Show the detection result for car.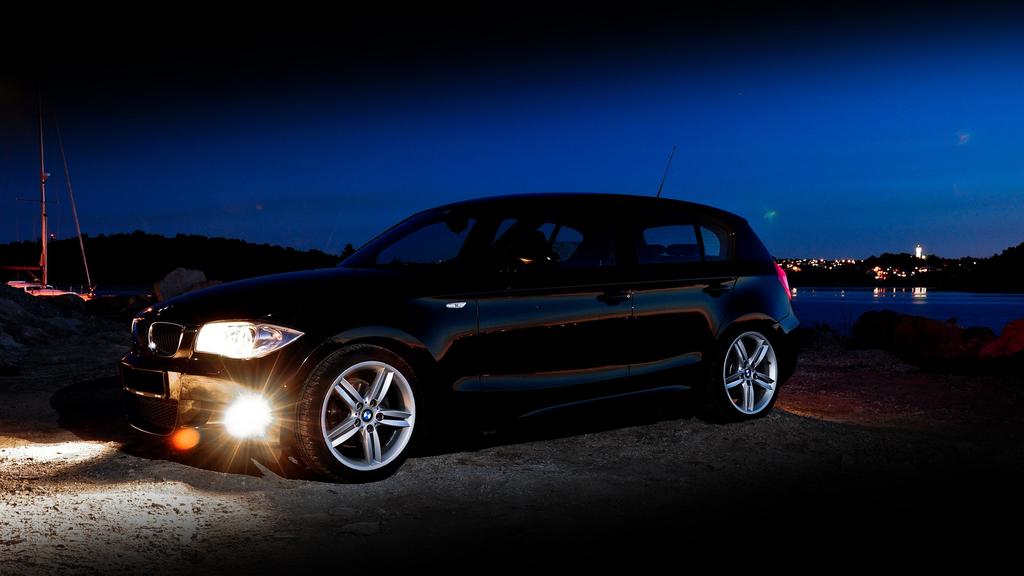
(120, 146, 797, 484).
